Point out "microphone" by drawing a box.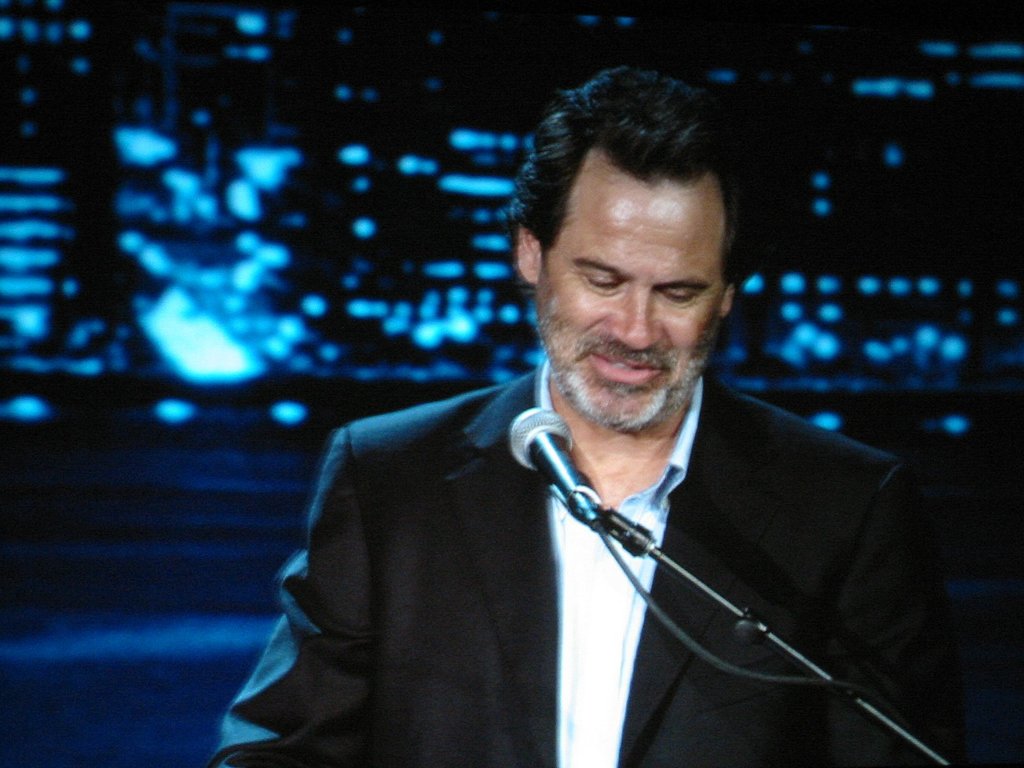
<box>508,408,607,532</box>.
